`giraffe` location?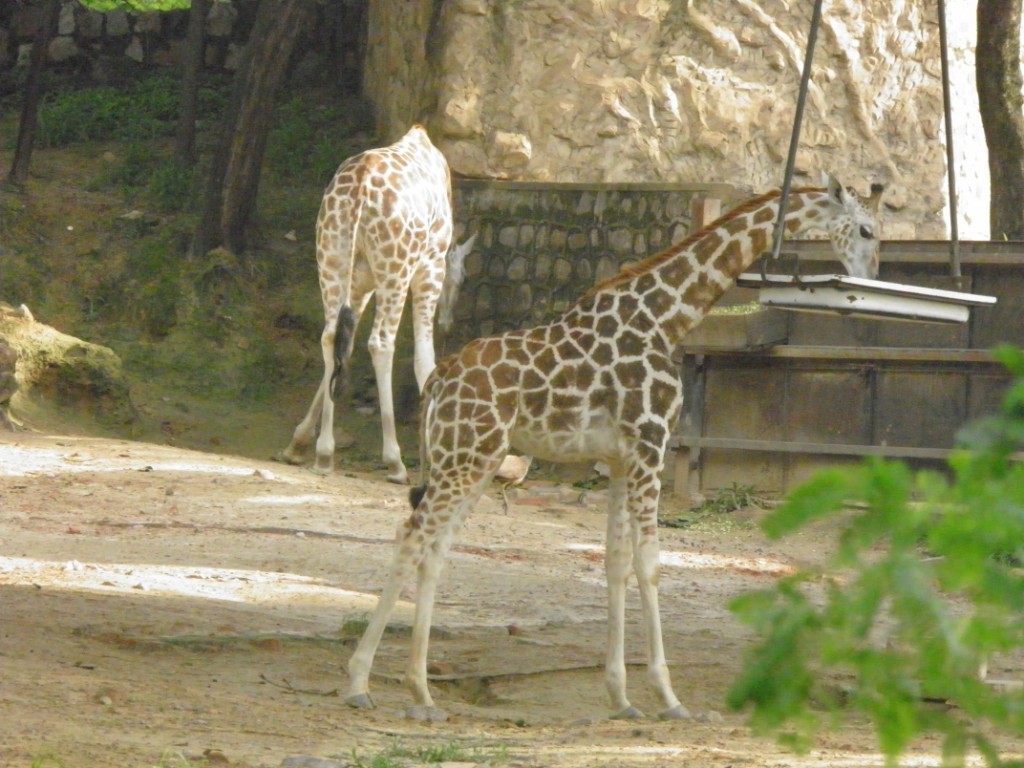
left=268, top=122, right=480, bottom=486
